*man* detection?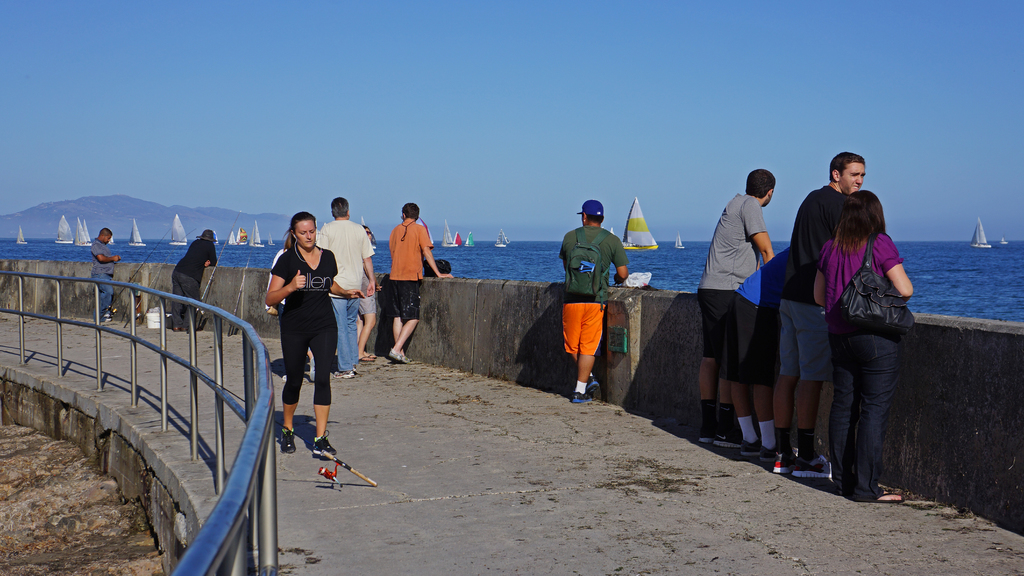
box=[318, 210, 376, 386]
